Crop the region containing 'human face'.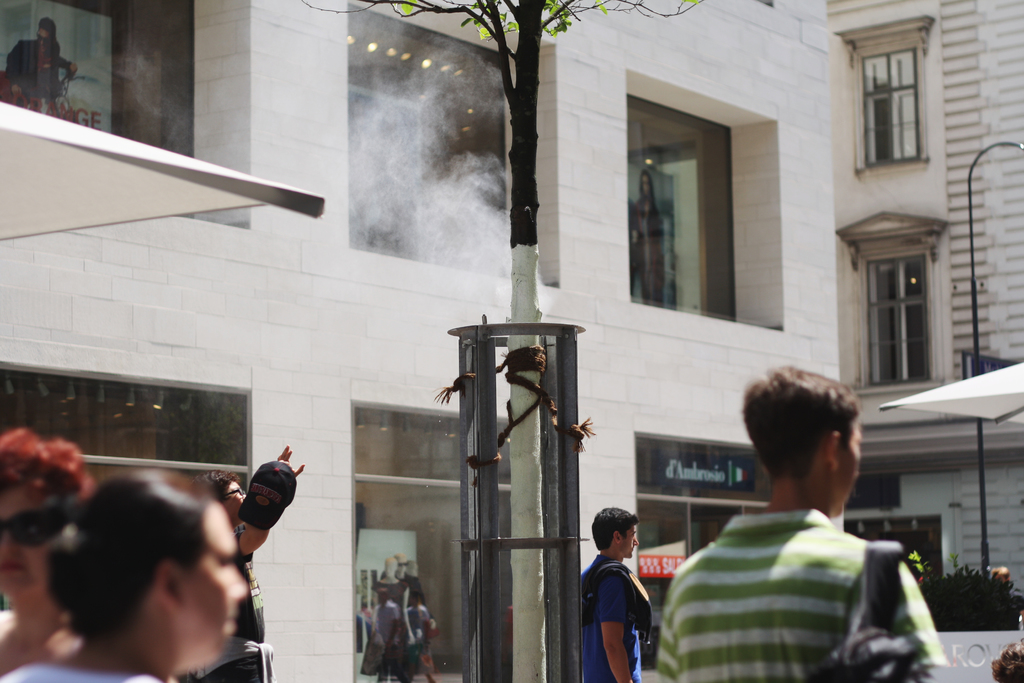
Crop region: region(179, 503, 251, 664).
